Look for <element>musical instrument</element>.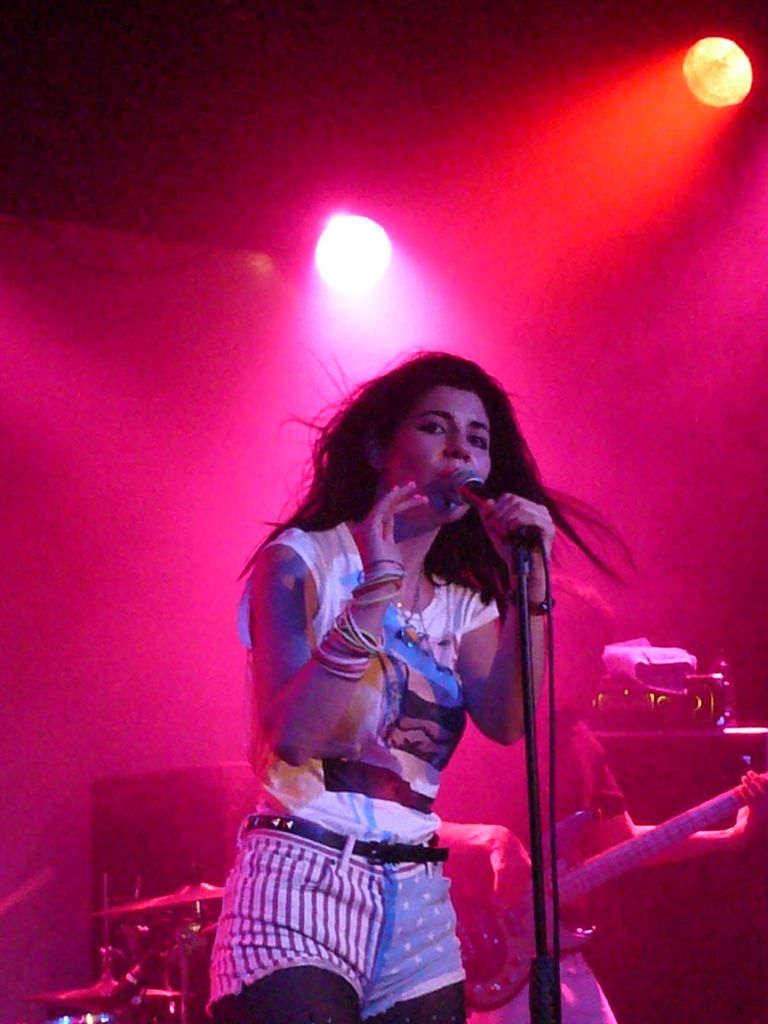
Found: (454, 777, 767, 1008).
